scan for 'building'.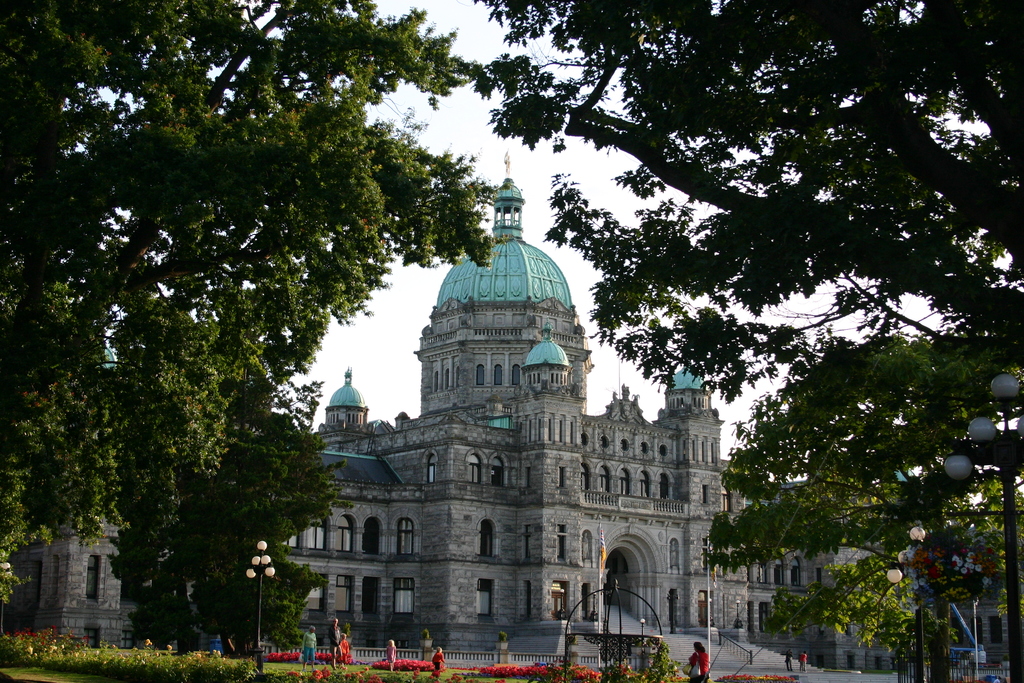
Scan result: <region>258, 208, 772, 661</region>.
